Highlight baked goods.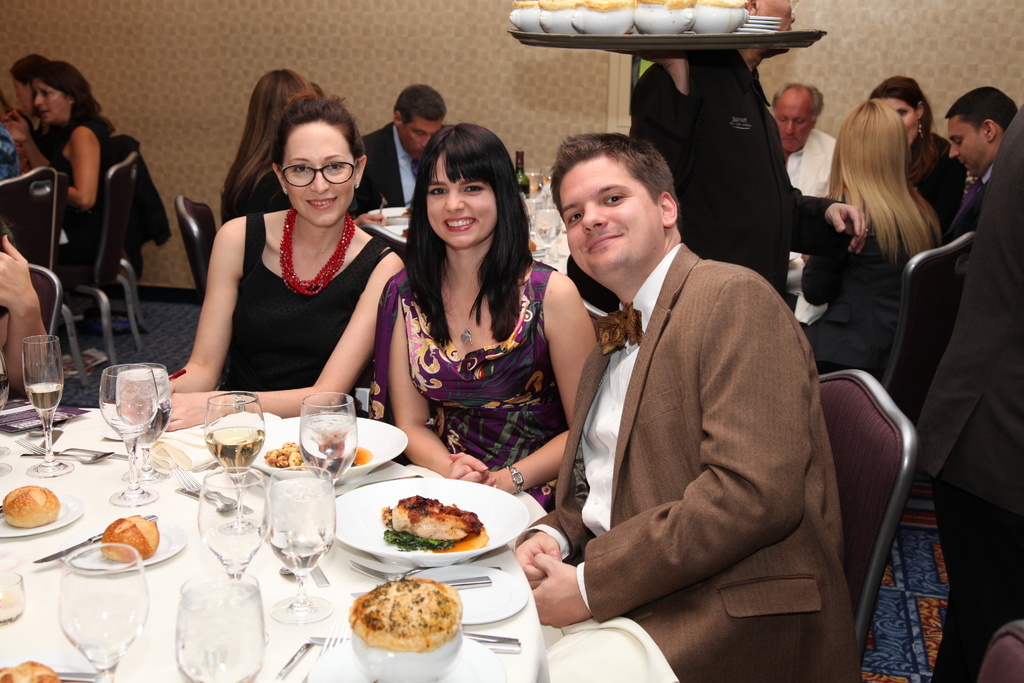
Highlighted region: [100,514,158,559].
